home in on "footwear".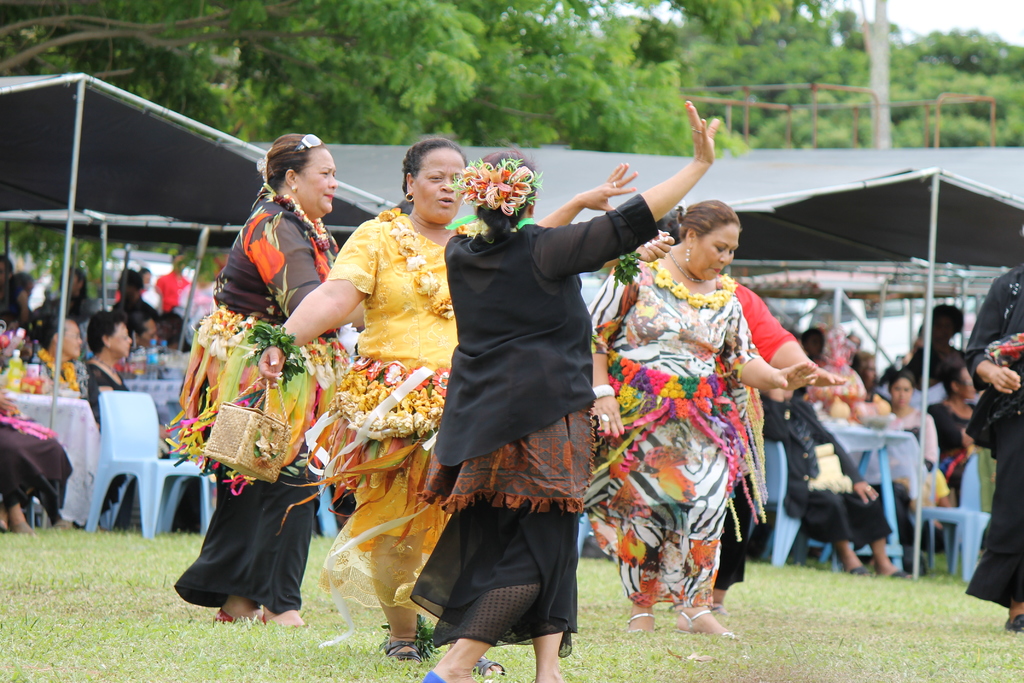
Homed in at detection(626, 609, 656, 635).
